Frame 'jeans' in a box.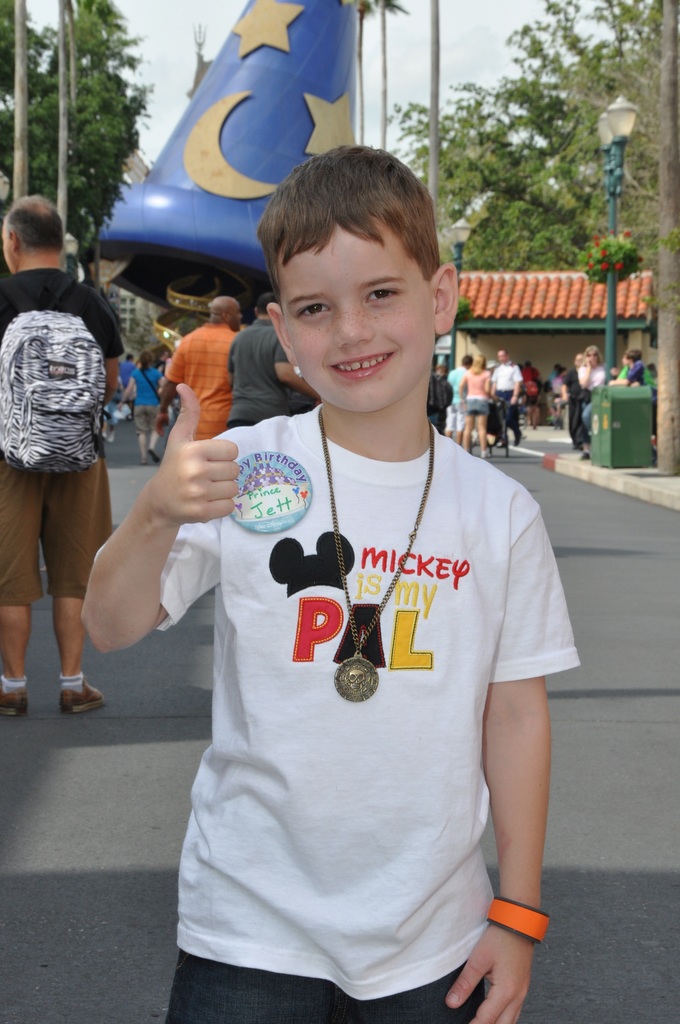
bbox=(166, 950, 485, 1023).
